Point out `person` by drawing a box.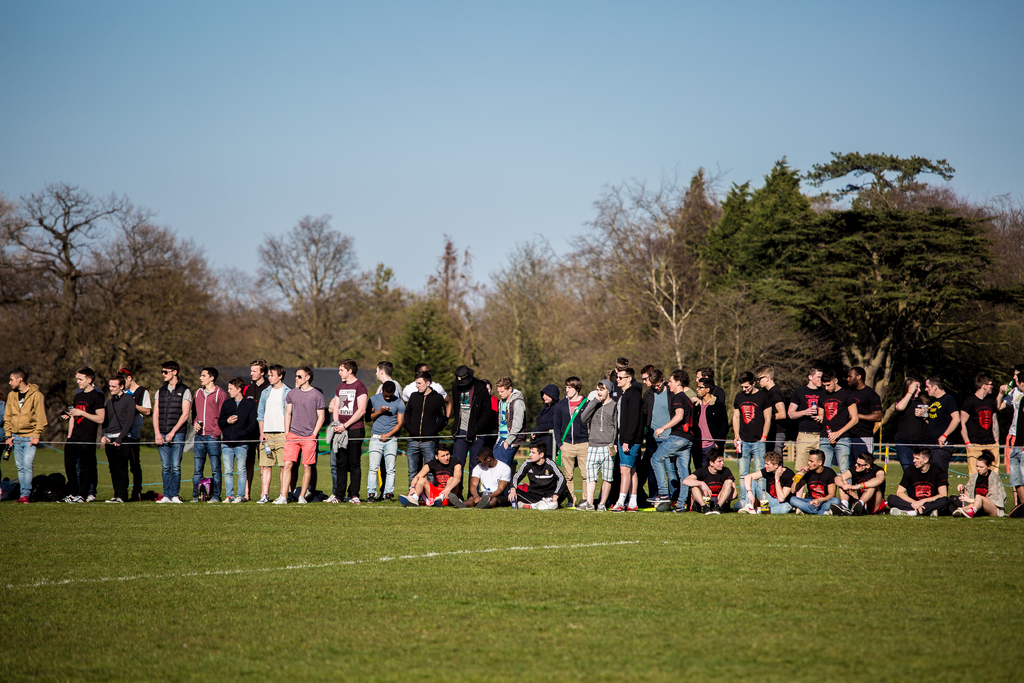
{"x1": 615, "y1": 367, "x2": 643, "y2": 510}.
